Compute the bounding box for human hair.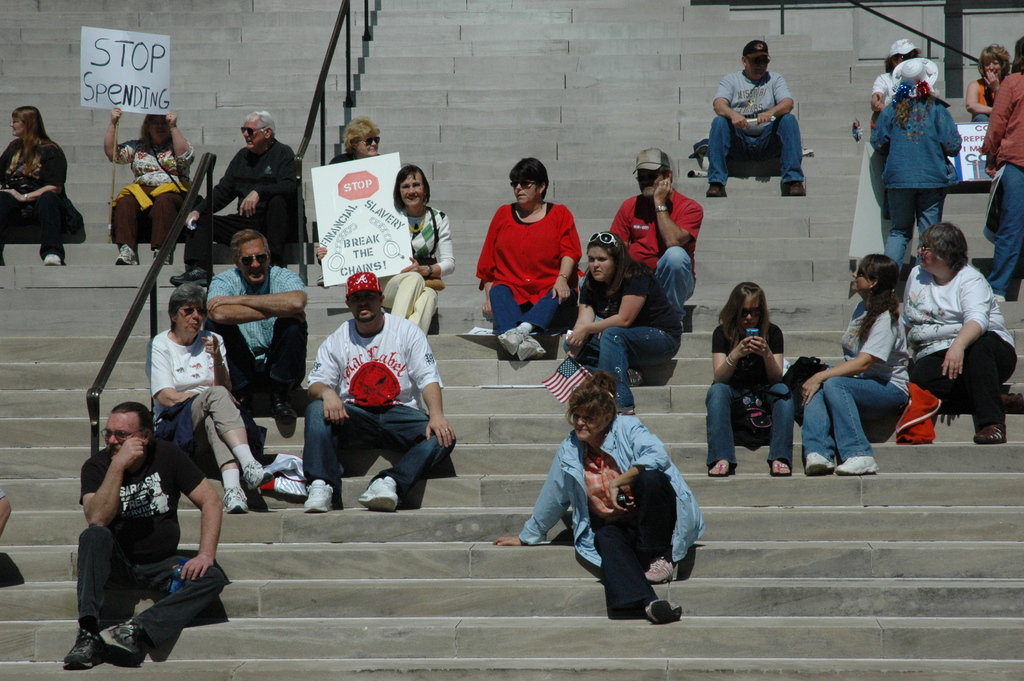
bbox=(579, 233, 634, 296).
